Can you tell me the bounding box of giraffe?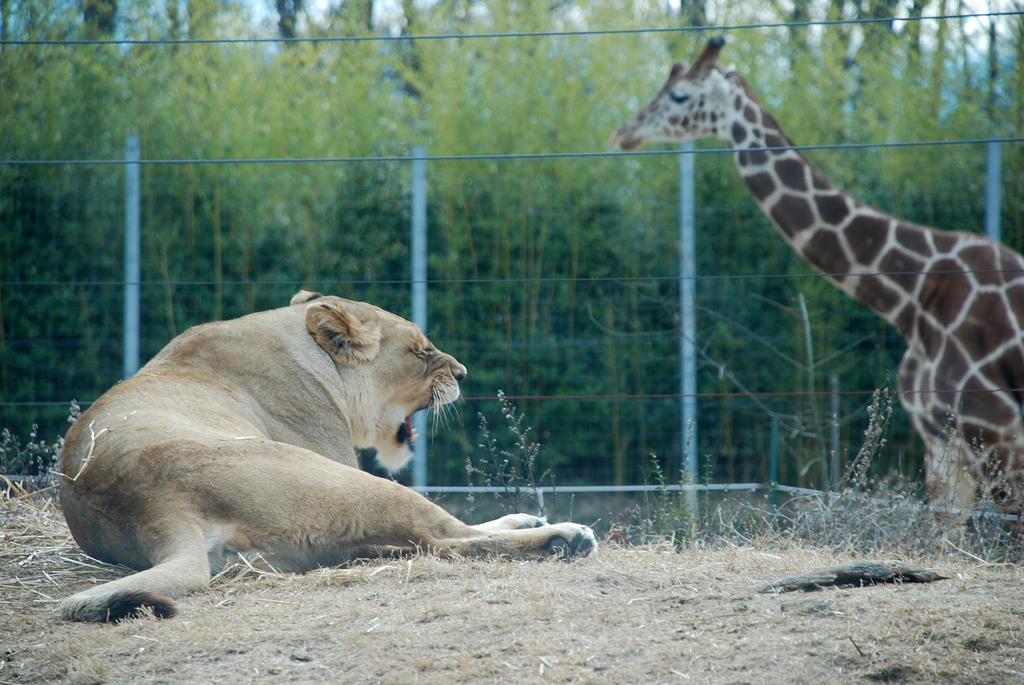
Rect(602, 36, 1023, 562).
